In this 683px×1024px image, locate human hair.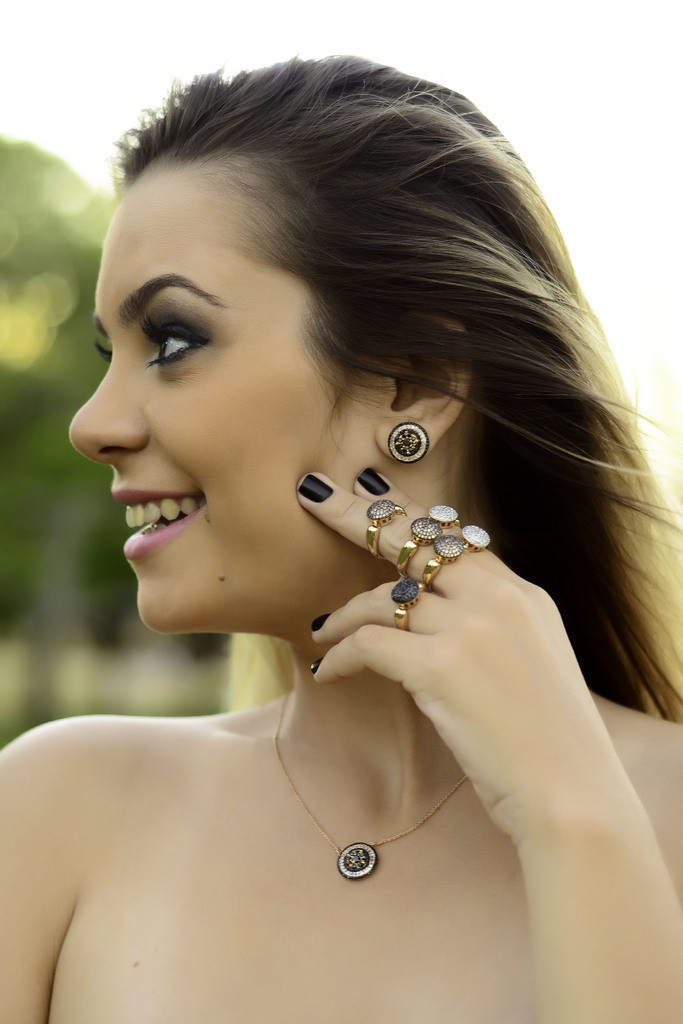
Bounding box: (left=58, top=73, right=660, bottom=673).
